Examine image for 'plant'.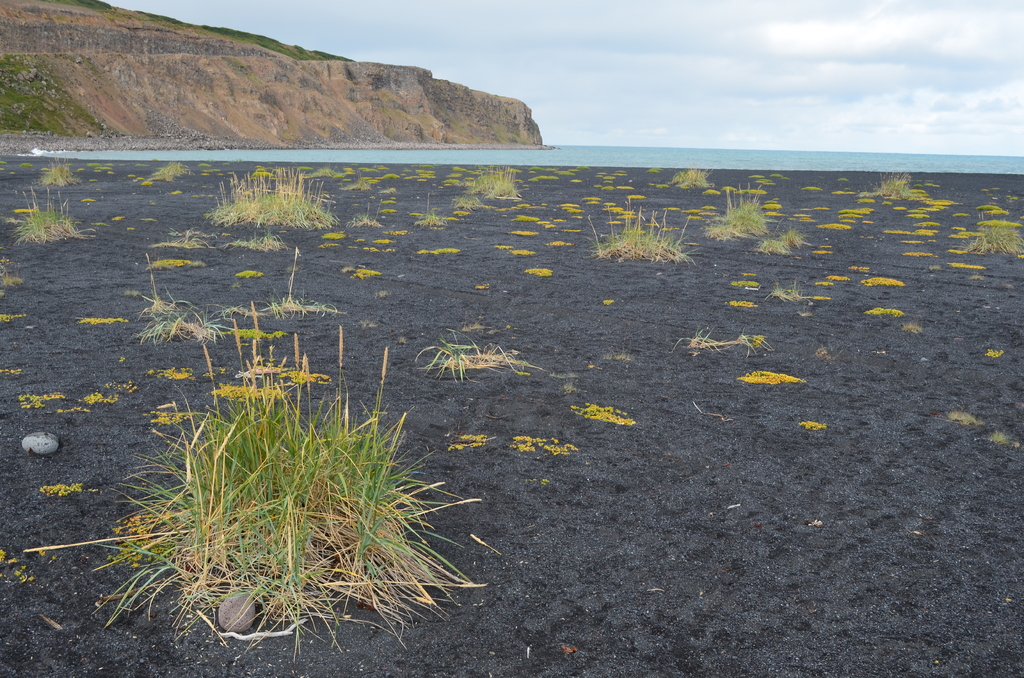
Examination result: (left=456, top=210, right=467, bottom=214).
